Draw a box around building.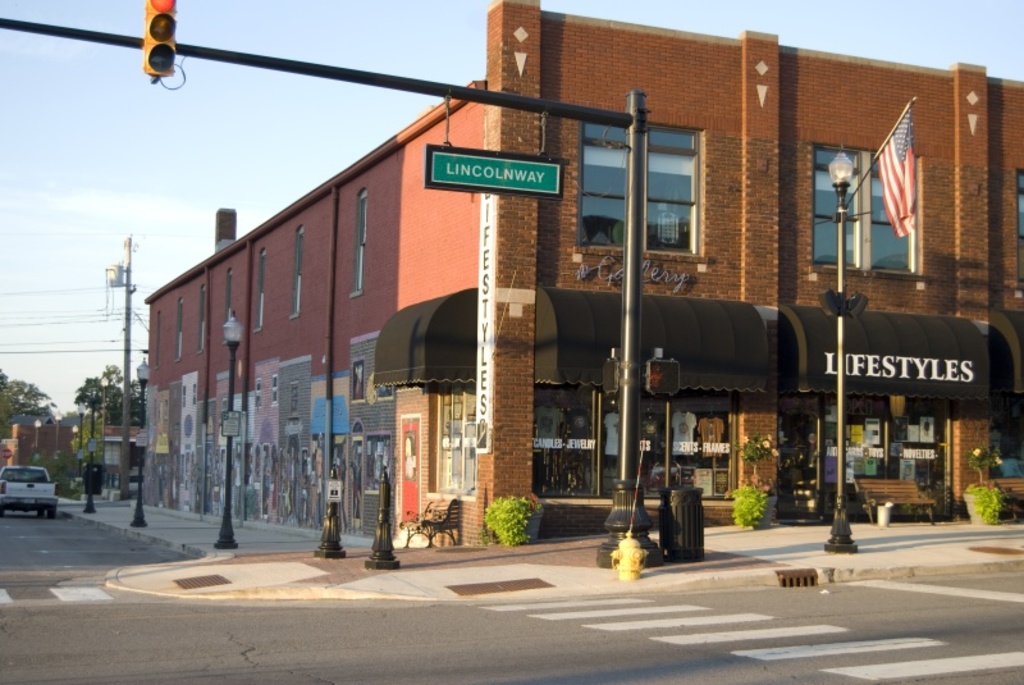
region(142, 0, 1023, 547).
